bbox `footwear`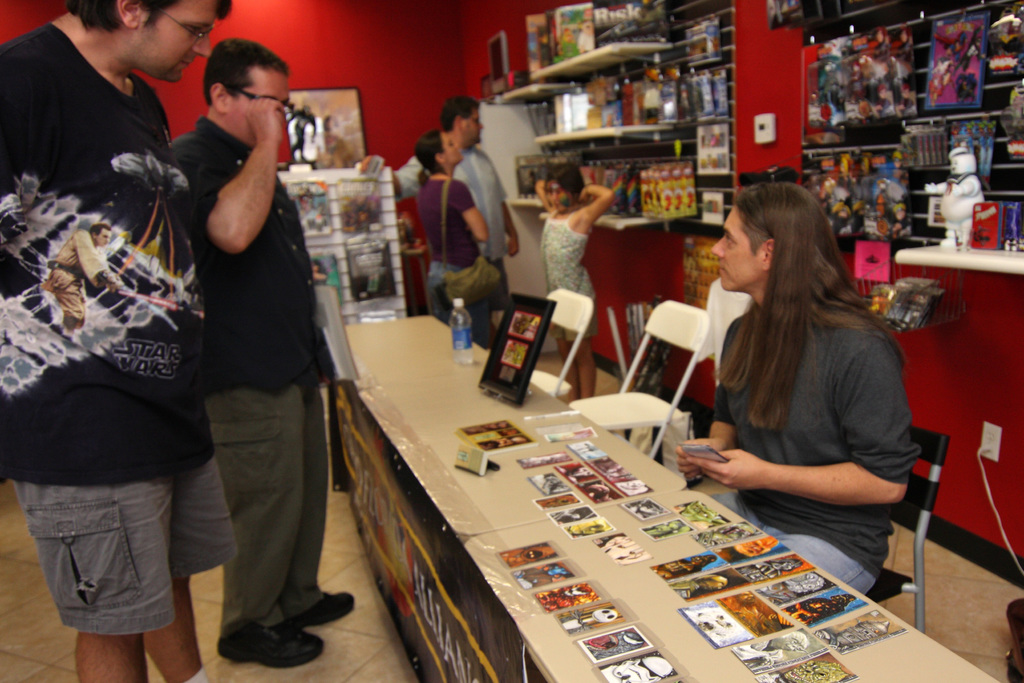
locate(212, 596, 323, 662)
